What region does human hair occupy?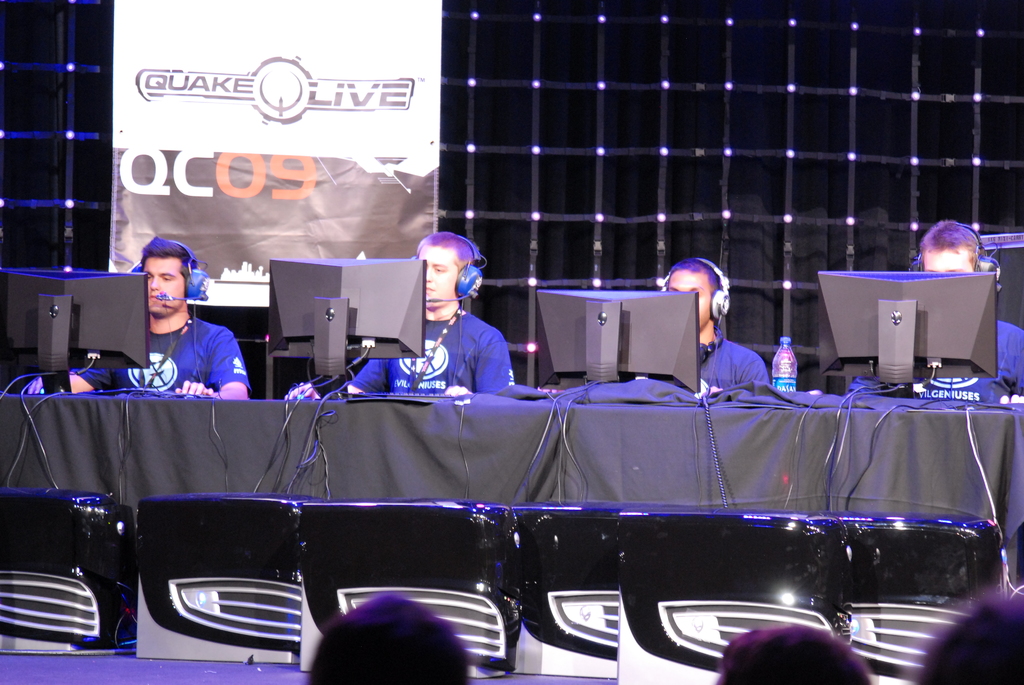
143:232:205:288.
